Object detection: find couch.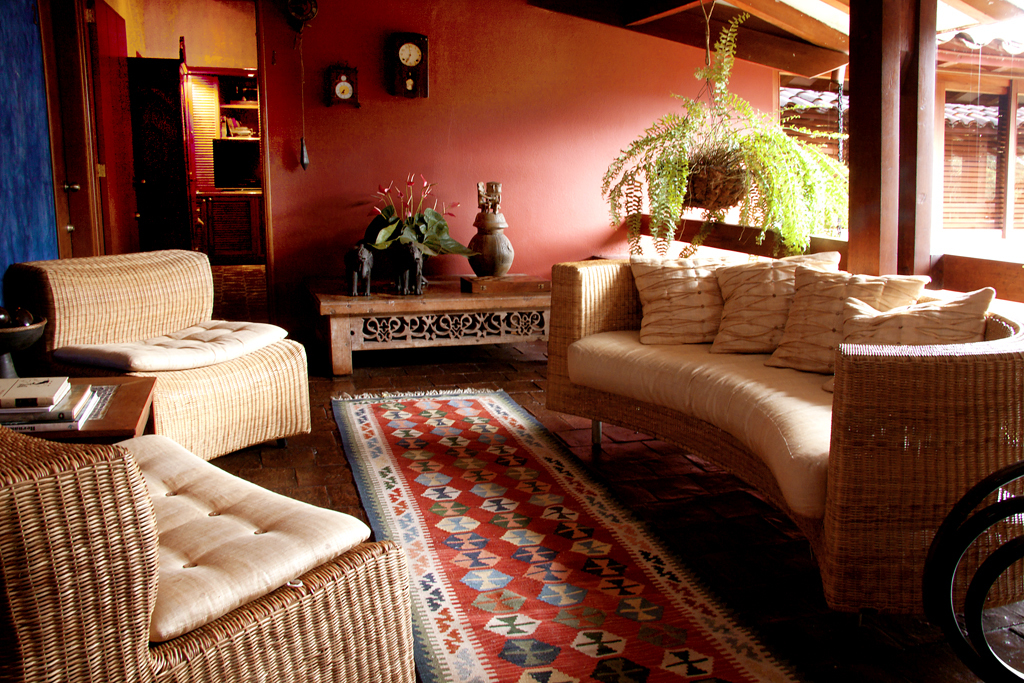
549 252 1023 628.
